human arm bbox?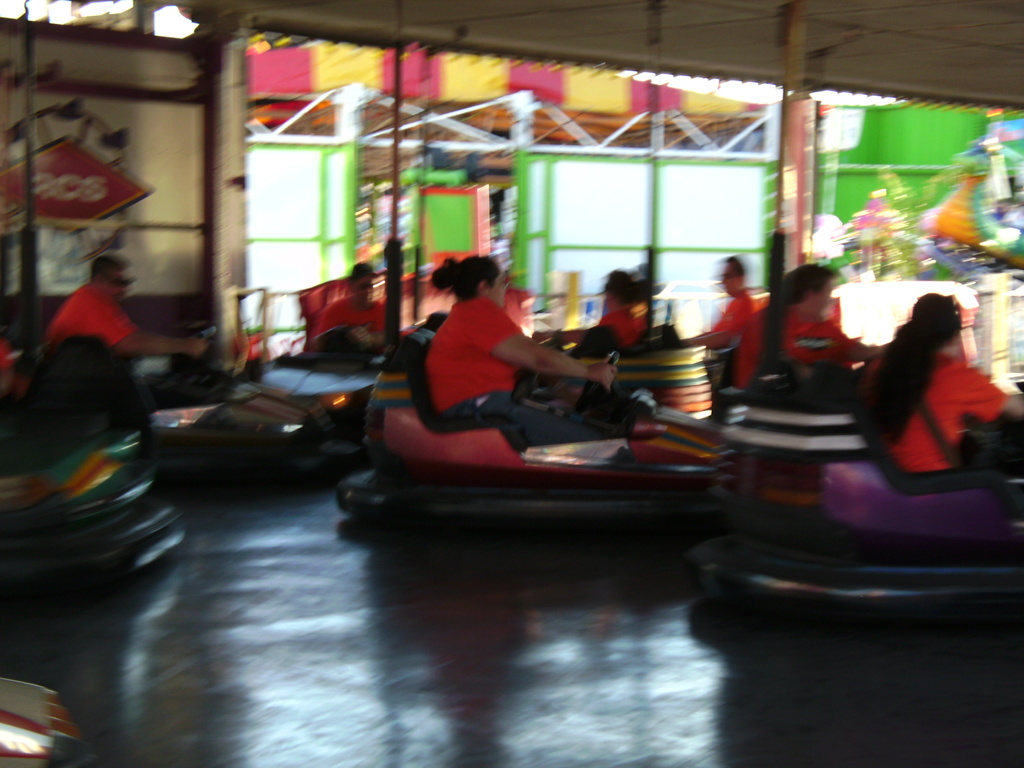
pyautogui.locateOnScreen(354, 305, 388, 345)
